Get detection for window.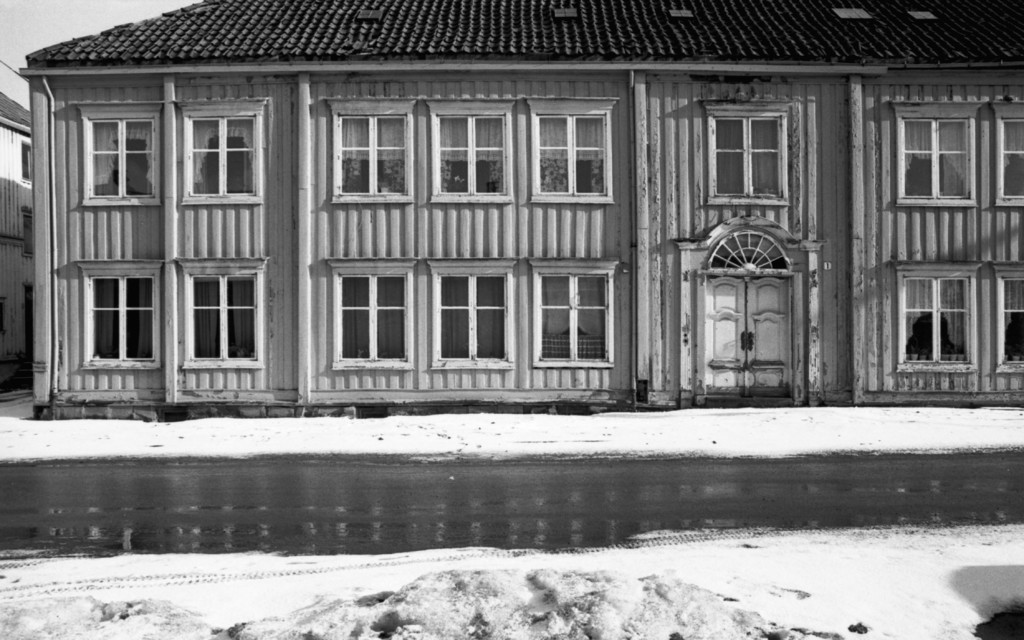
Detection: {"x1": 892, "y1": 101, "x2": 982, "y2": 206}.
